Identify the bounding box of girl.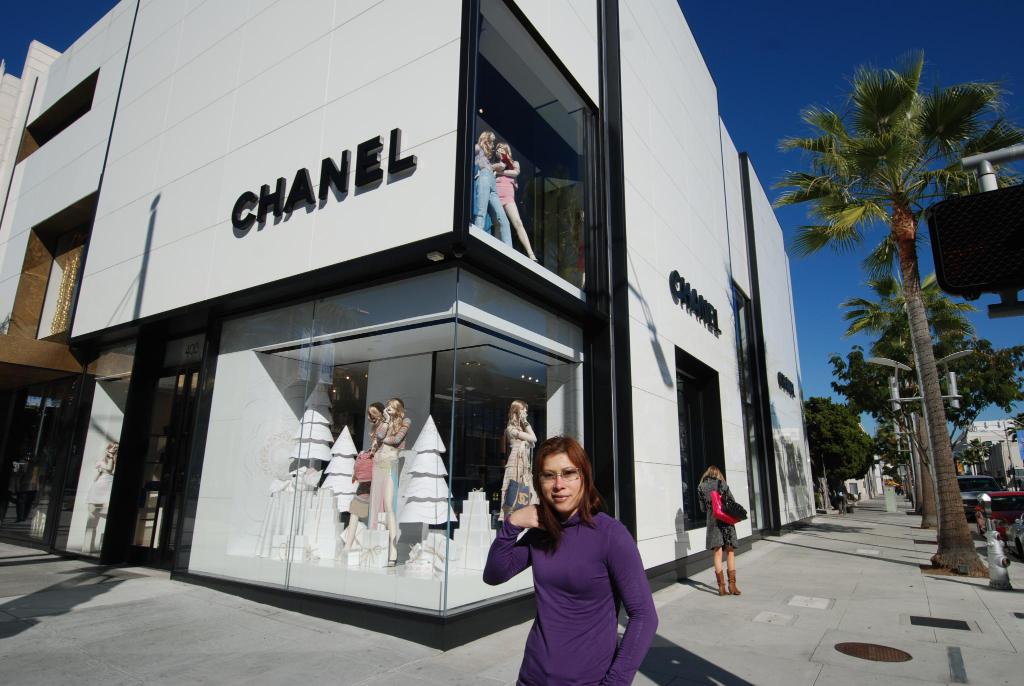
bbox(495, 147, 534, 259).
